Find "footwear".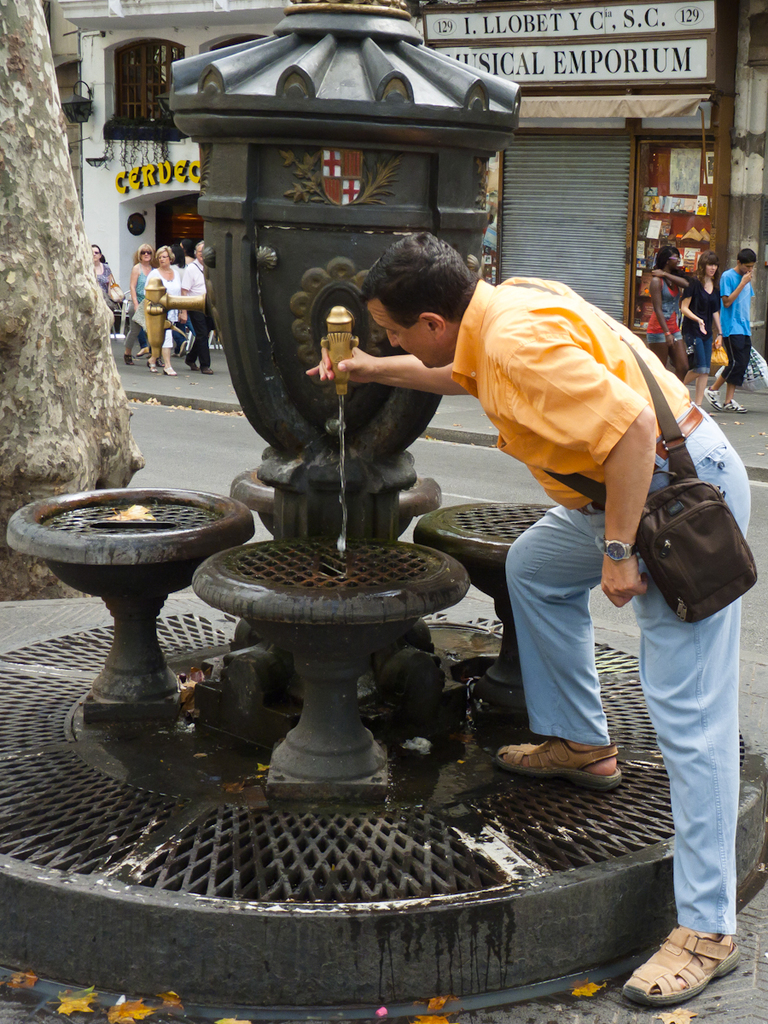
162 368 174 375.
